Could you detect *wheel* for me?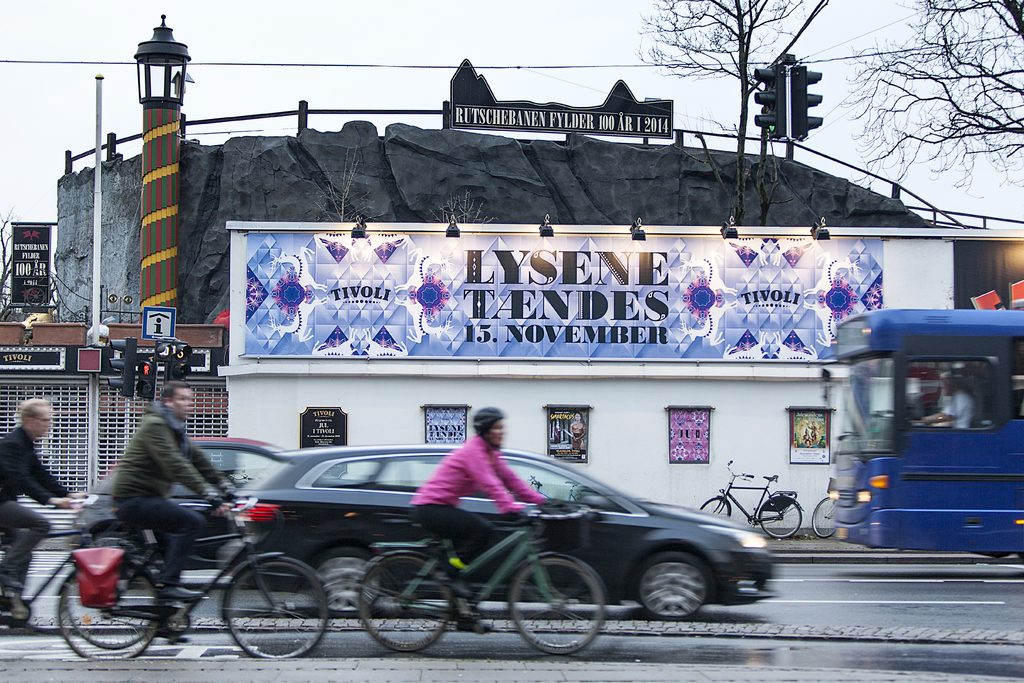
Detection result: 314:550:376:617.
